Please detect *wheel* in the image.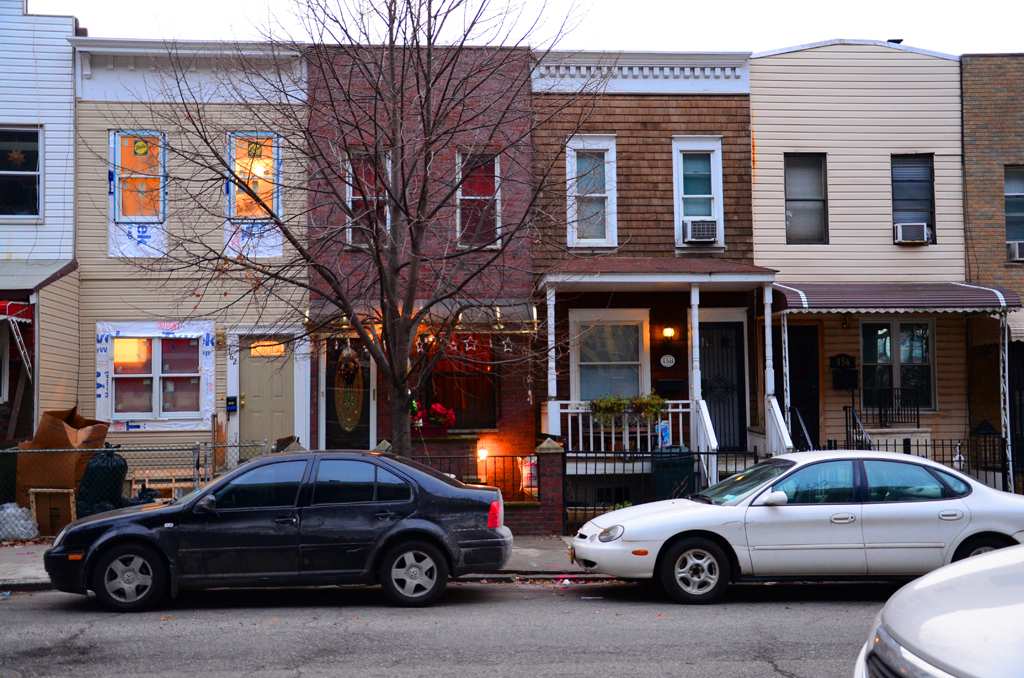
box=[662, 539, 728, 606].
